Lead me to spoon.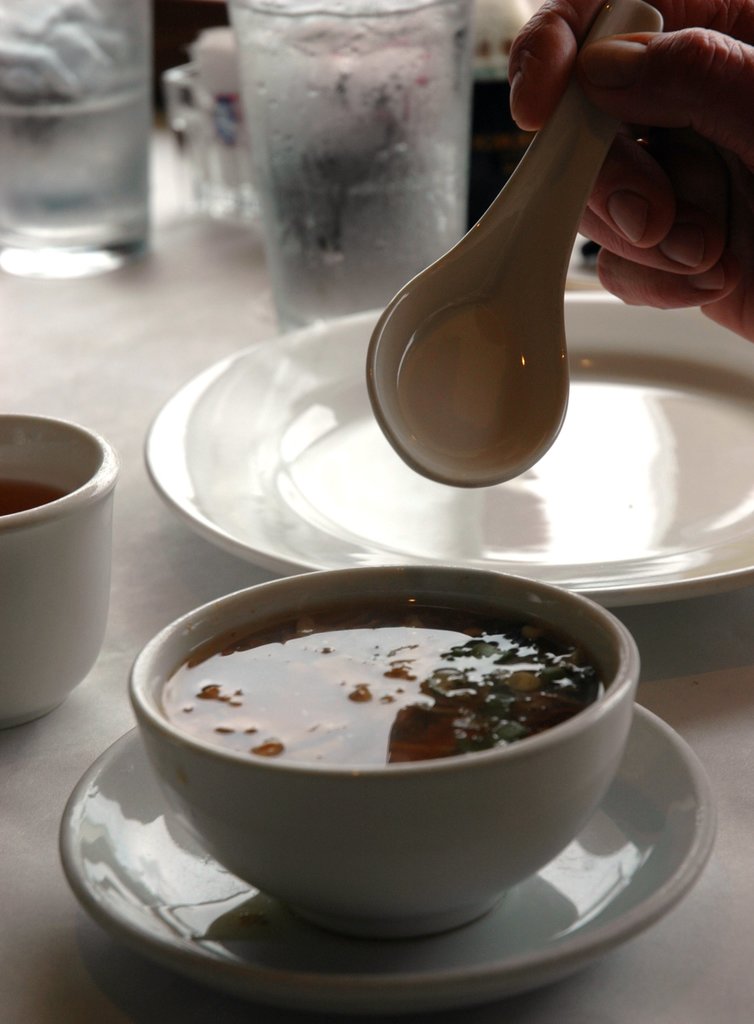
Lead to crop(369, 0, 663, 490).
